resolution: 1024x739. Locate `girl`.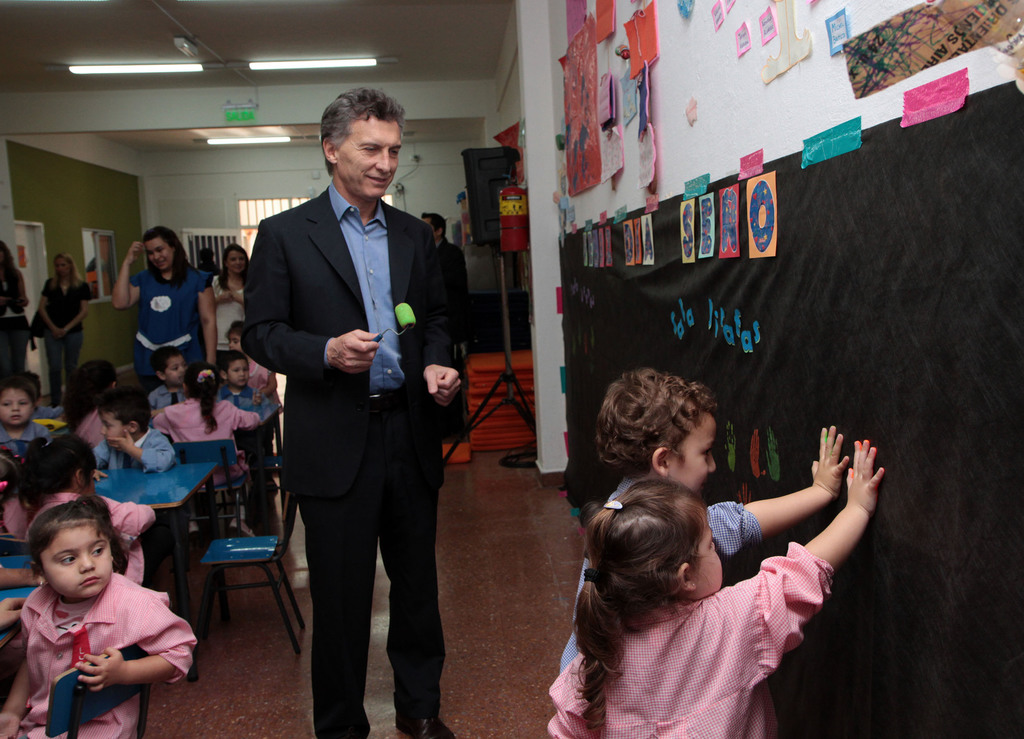
bbox=(6, 433, 159, 587).
